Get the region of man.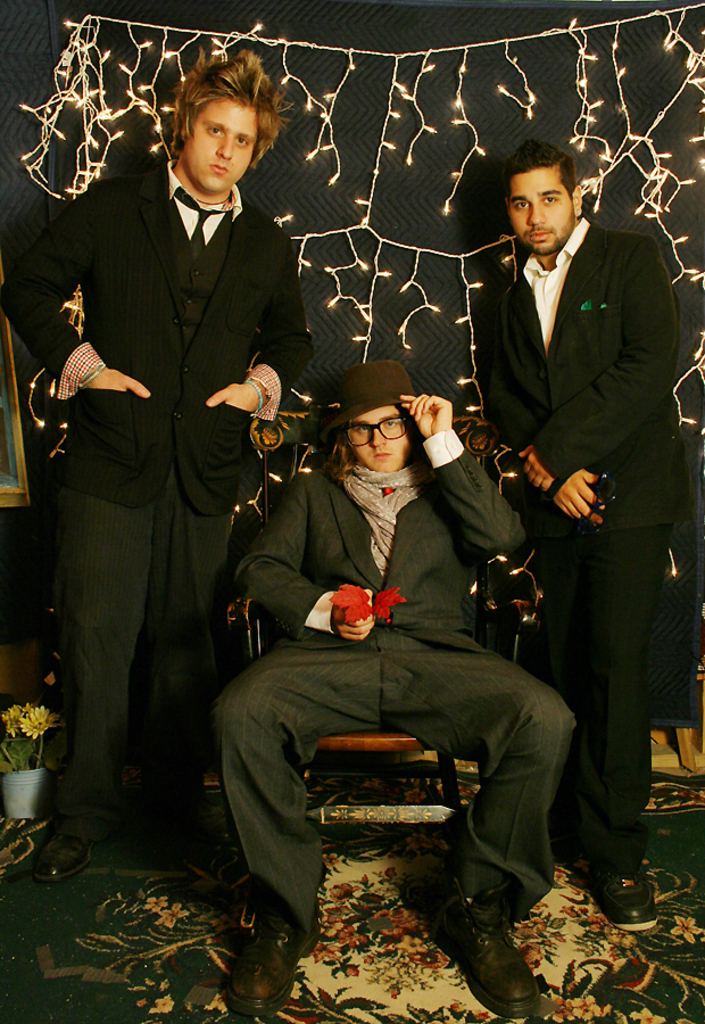
pyautogui.locateOnScreen(205, 357, 581, 1016).
